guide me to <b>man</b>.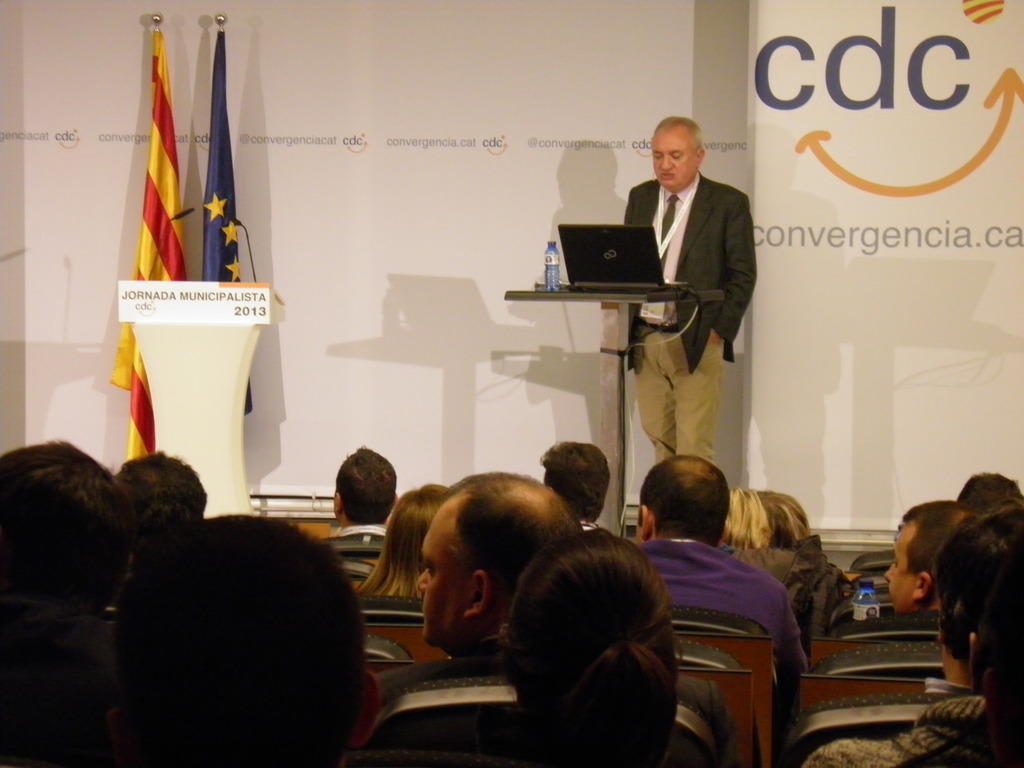
Guidance: detection(925, 513, 988, 696).
